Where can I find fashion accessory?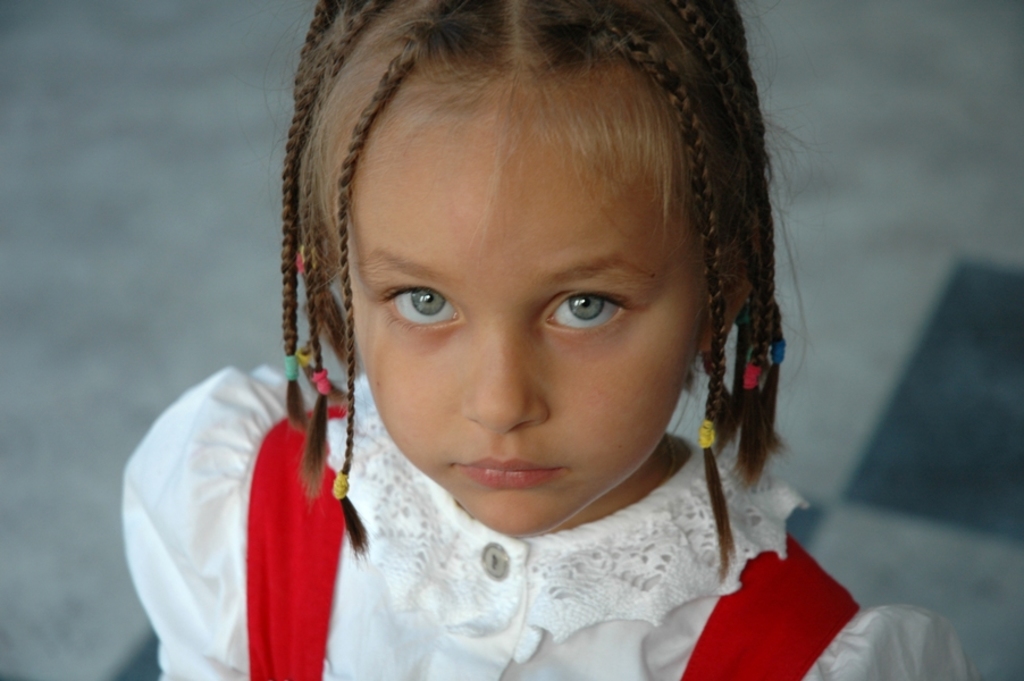
You can find it at x1=742, y1=363, x2=761, y2=389.
